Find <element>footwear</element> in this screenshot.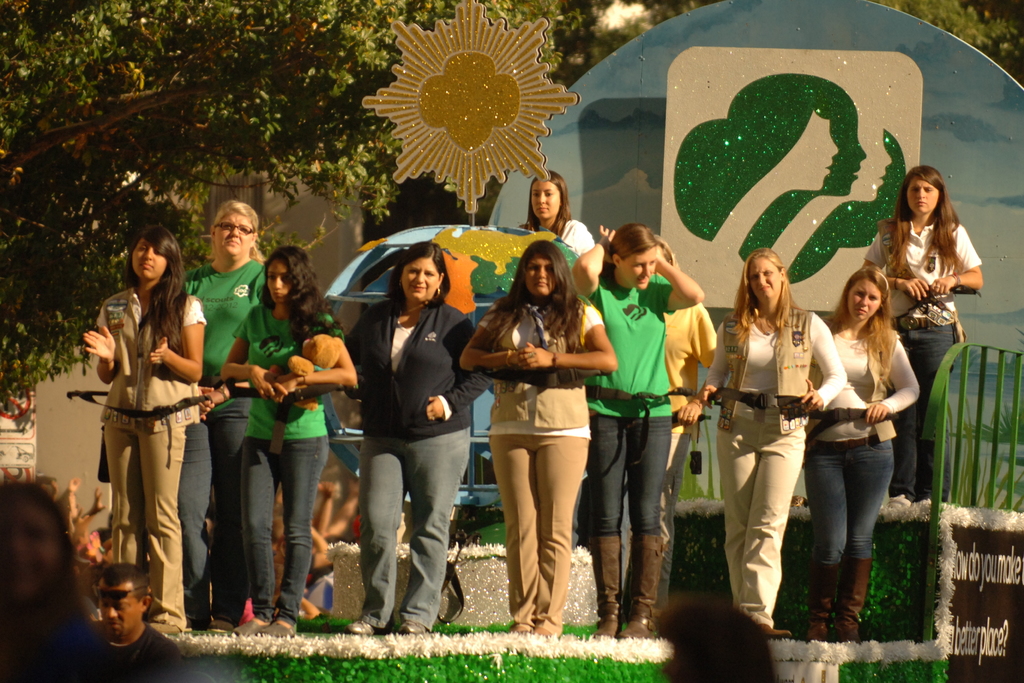
The bounding box for <element>footwear</element> is <bbox>397, 613, 424, 638</bbox>.
